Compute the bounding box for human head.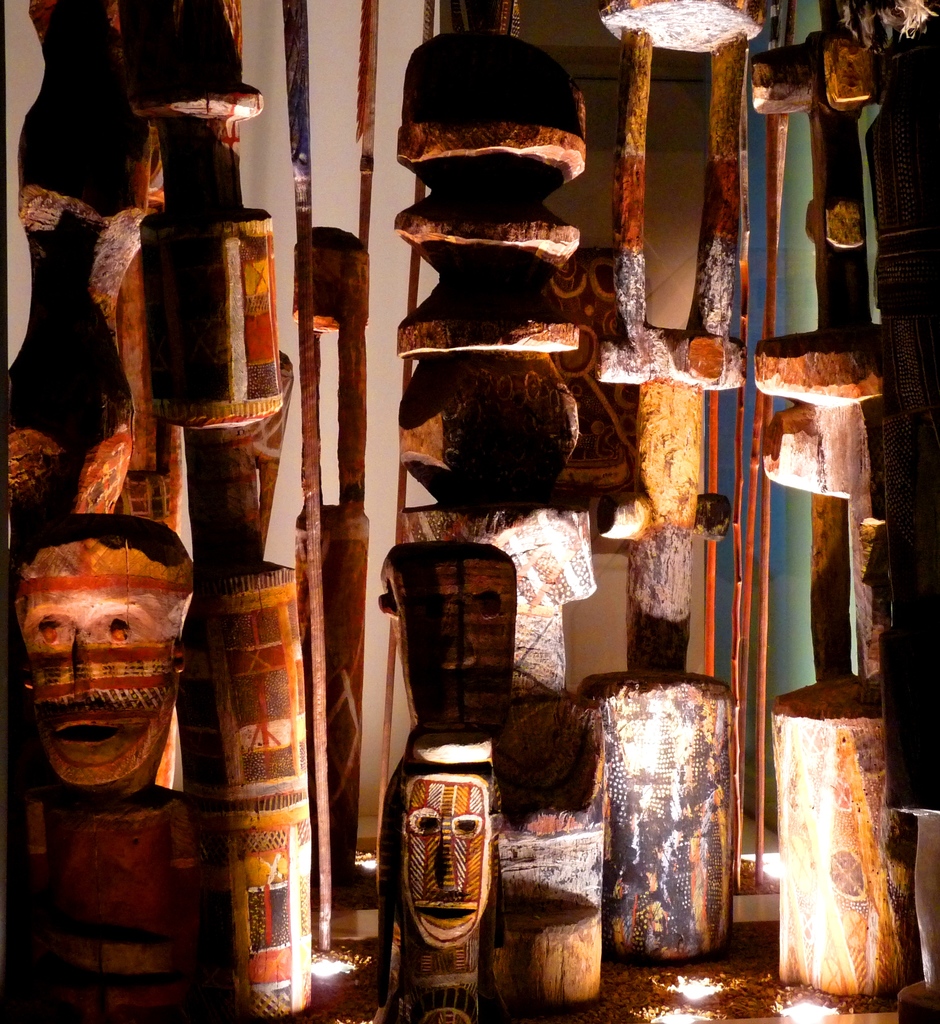
bbox=(12, 513, 199, 802).
